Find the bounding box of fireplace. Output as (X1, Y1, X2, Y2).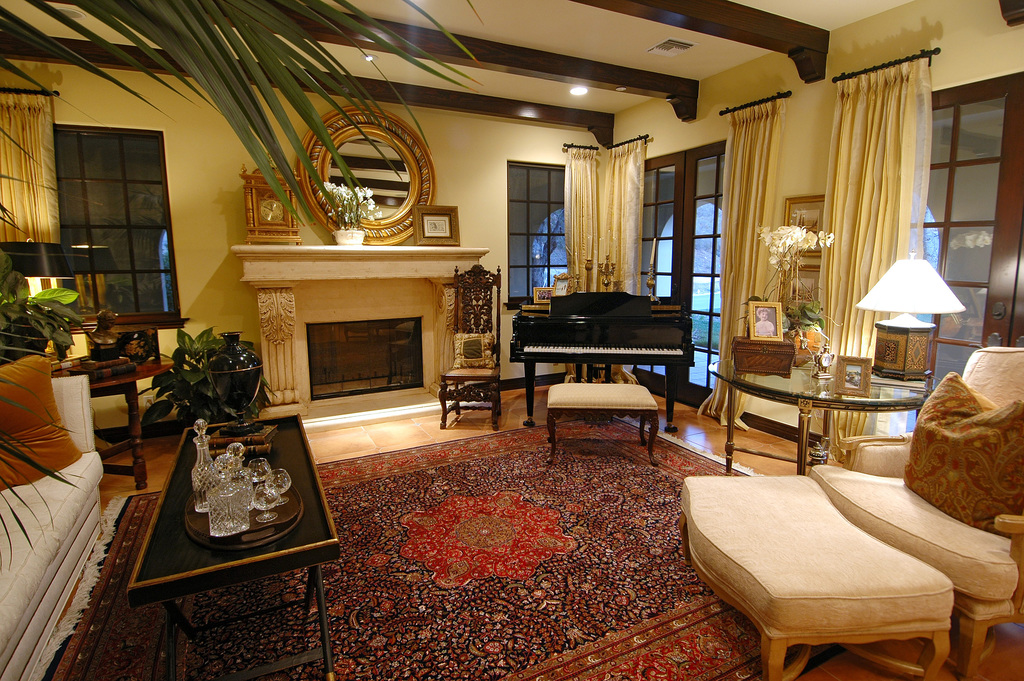
(238, 243, 488, 418).
